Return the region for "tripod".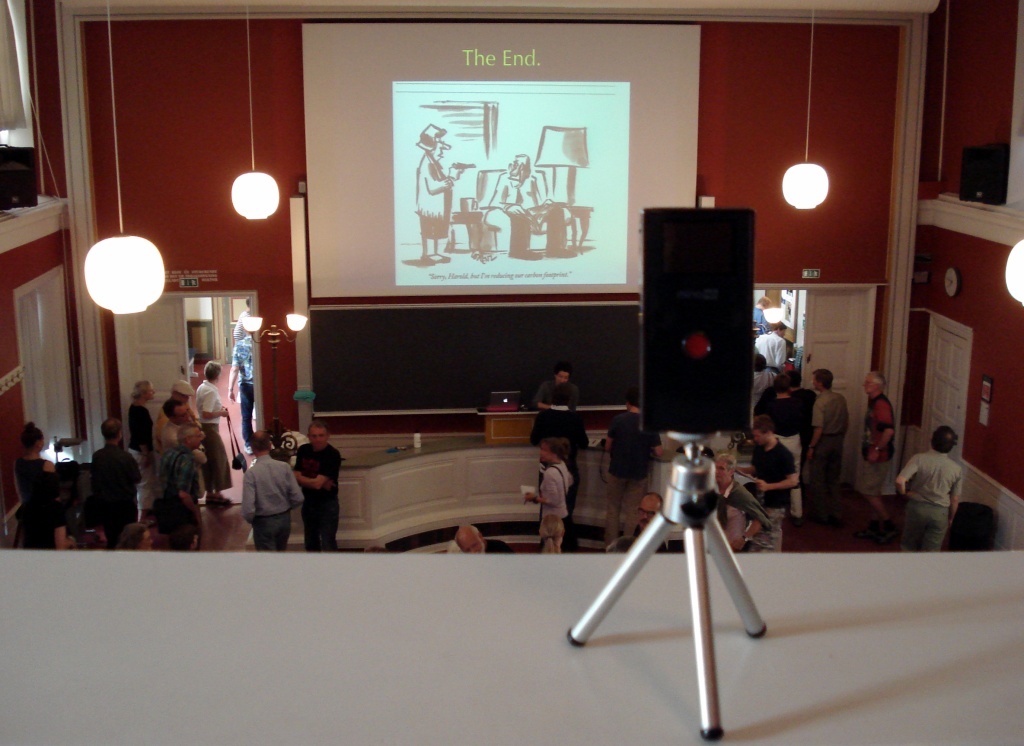
left=567, top=430, right=769, bottom=739.
